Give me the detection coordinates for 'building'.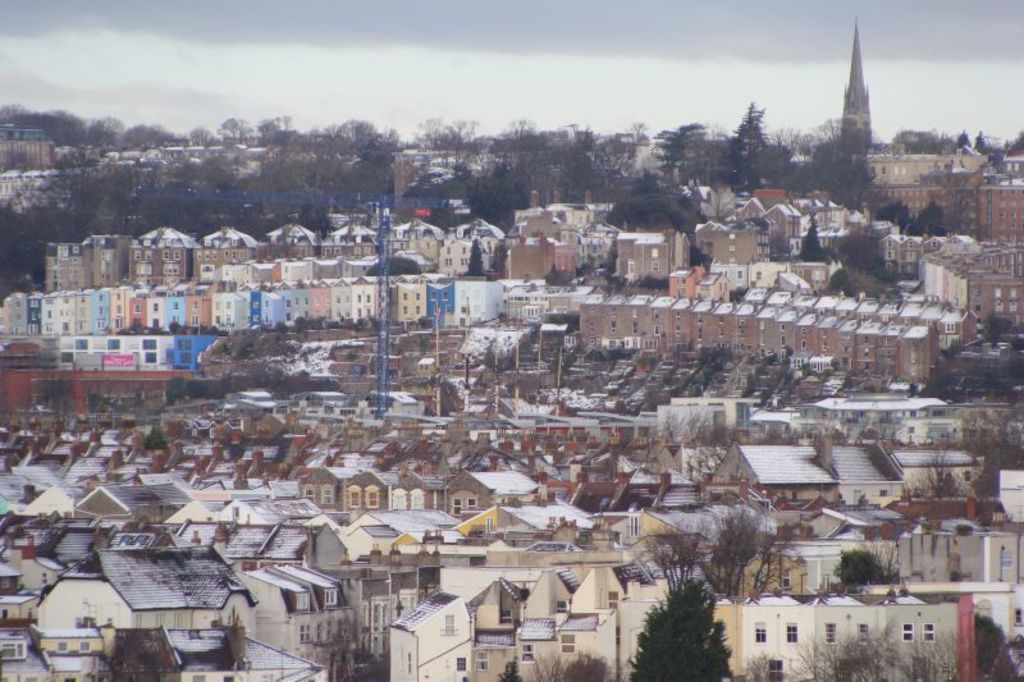
l=26, t=486, r=74, b=513.
